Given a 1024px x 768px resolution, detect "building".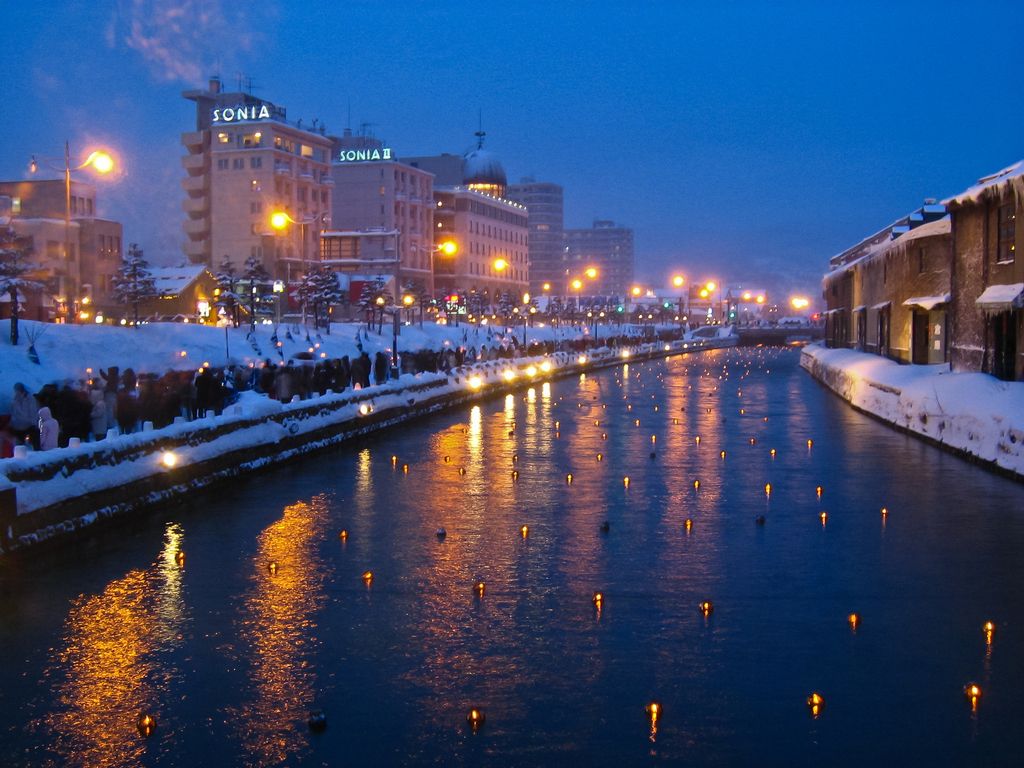
<region>502, 175, 570, 291</region>.
